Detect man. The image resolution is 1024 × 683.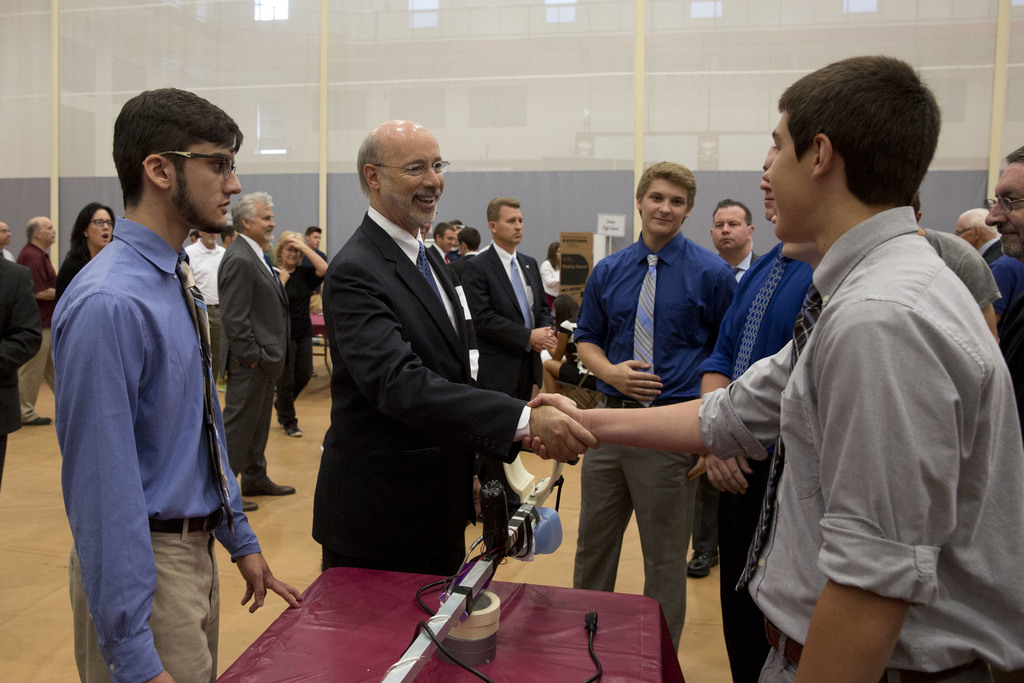
pyautogui.locateOnScreen(317, 115, 600, 589).
